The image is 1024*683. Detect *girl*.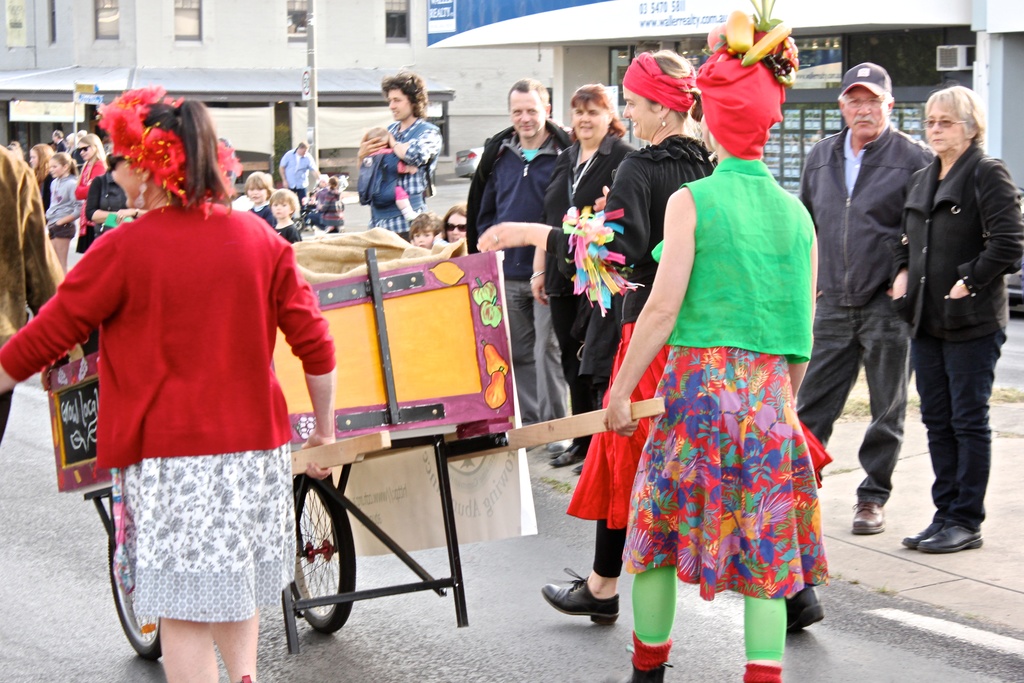
Detection: box(28, 144, 52, 198).
